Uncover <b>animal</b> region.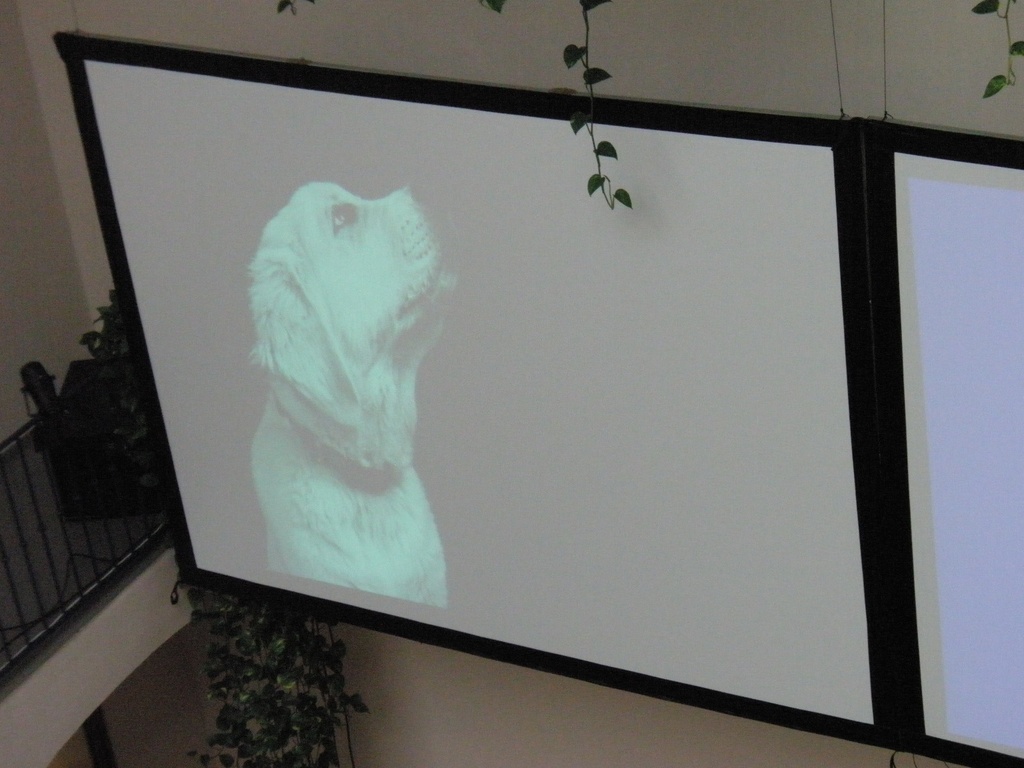
Uncovered: x1=242 y1=179 x2=461 y2=607.
